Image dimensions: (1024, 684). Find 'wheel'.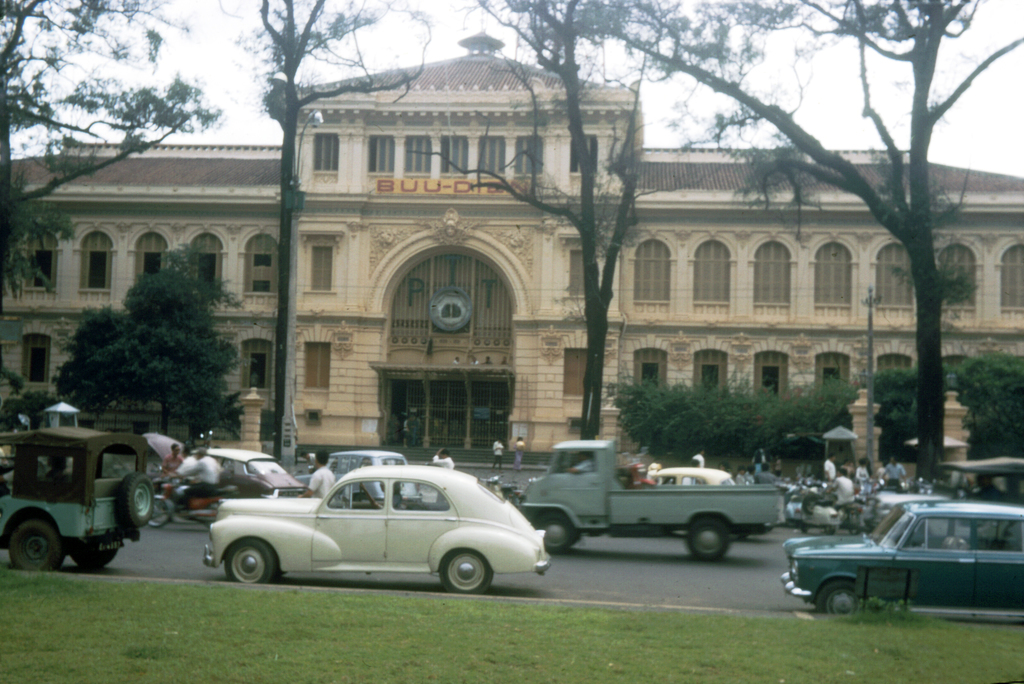
bbox=[216, 536, 282, 592].
